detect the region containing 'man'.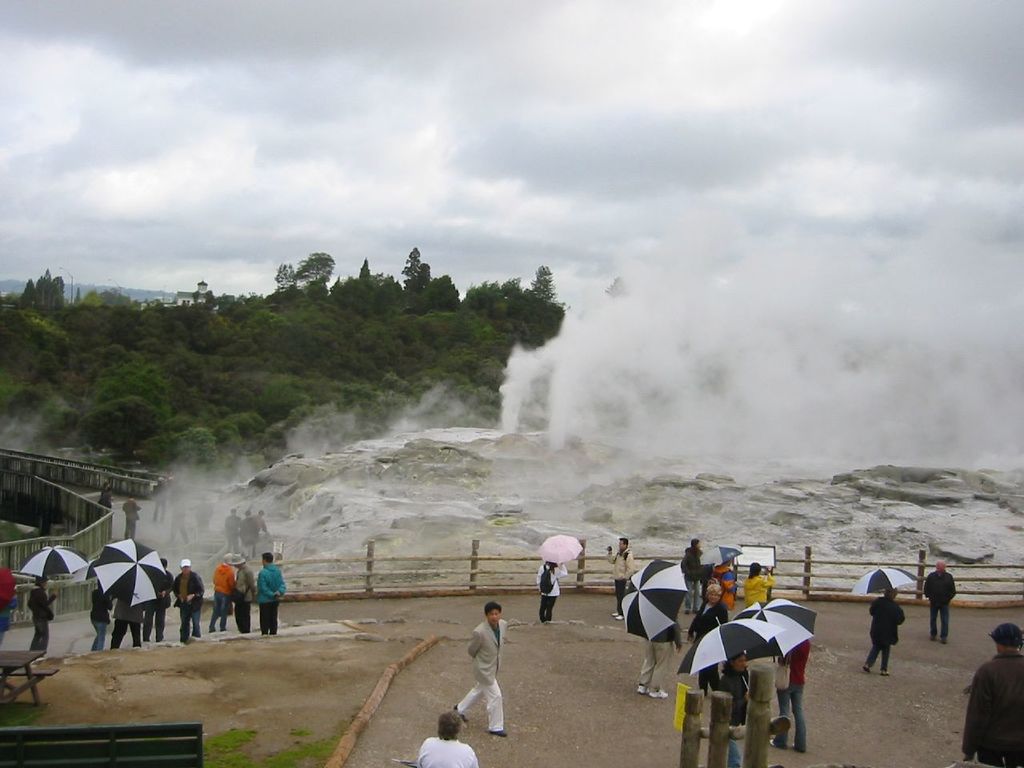
173, 559, 205, 641.
